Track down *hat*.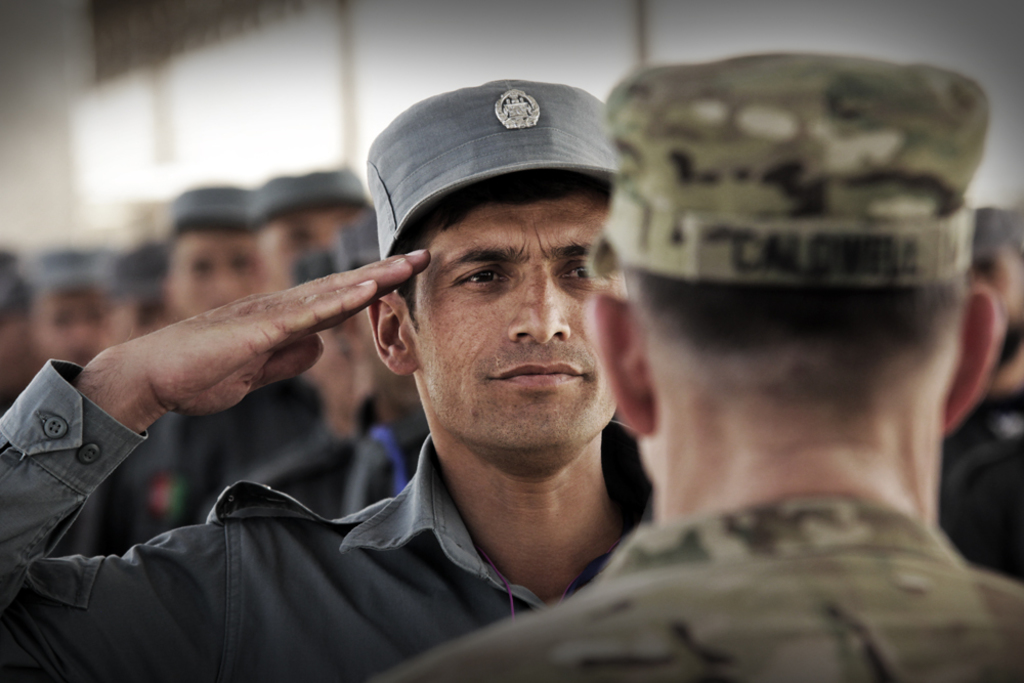
Tracked to <region>595, 48, 989, 291</region>.
